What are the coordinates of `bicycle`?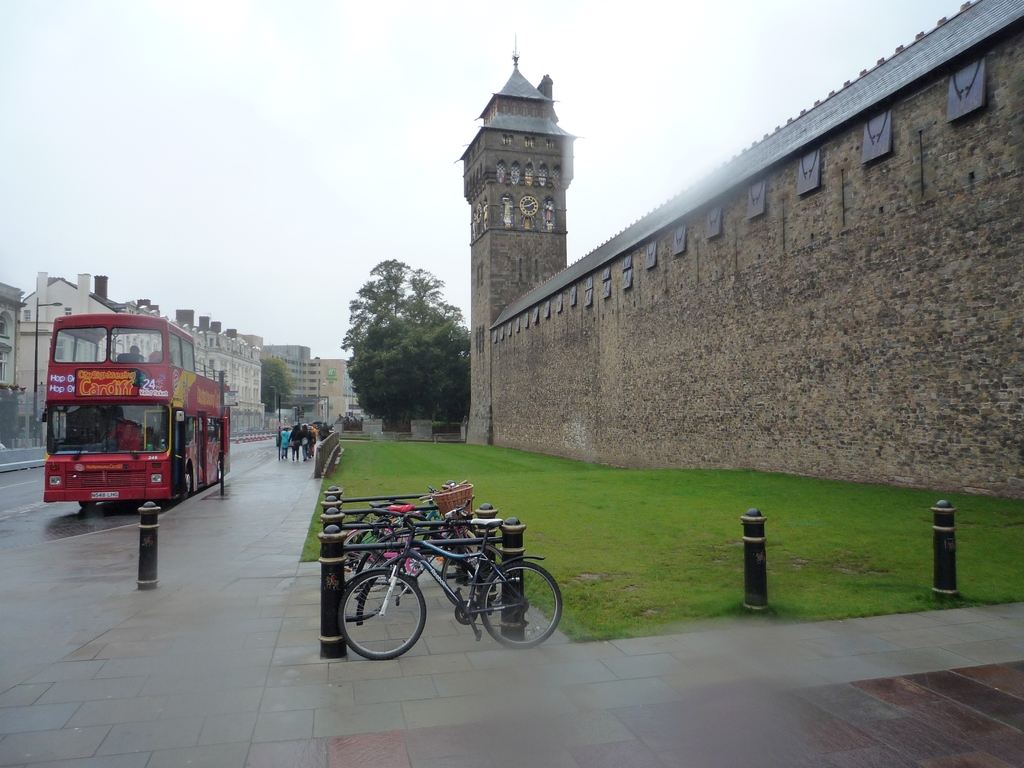
locate(338, 482, 468, 593).
